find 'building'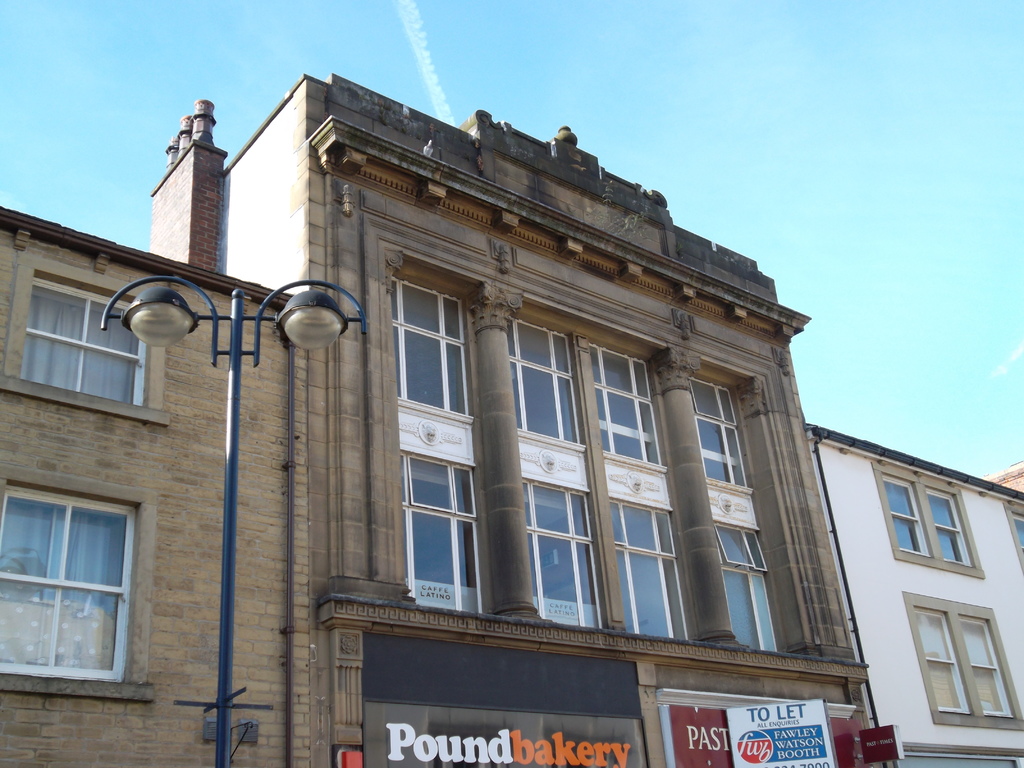
0 72 884 767
